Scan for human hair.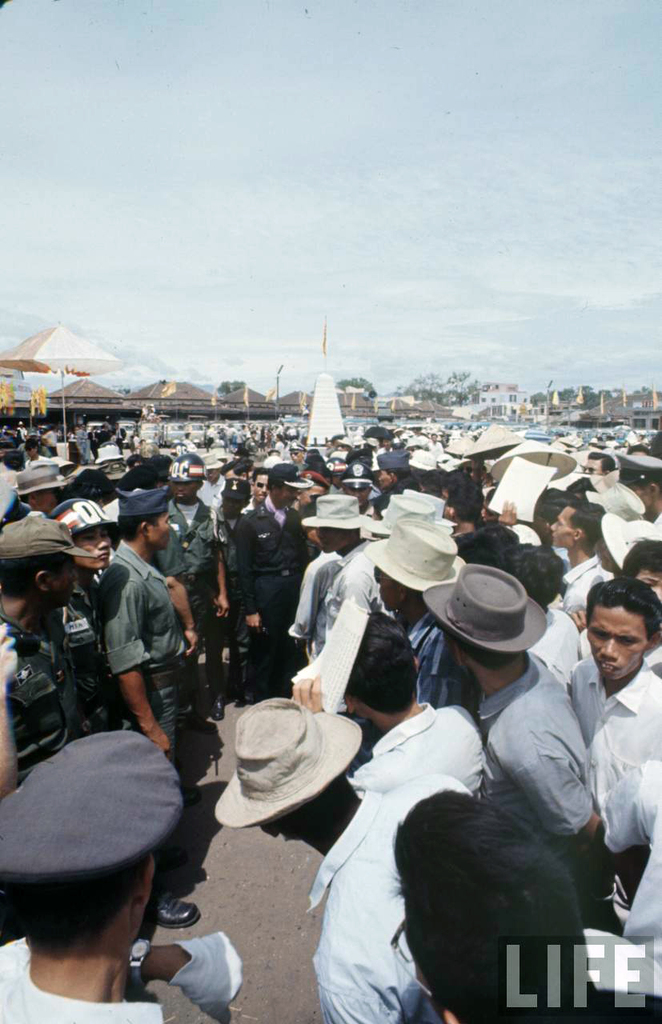
Scan result: x1=586, y1=450, x2=618, y2=474.
